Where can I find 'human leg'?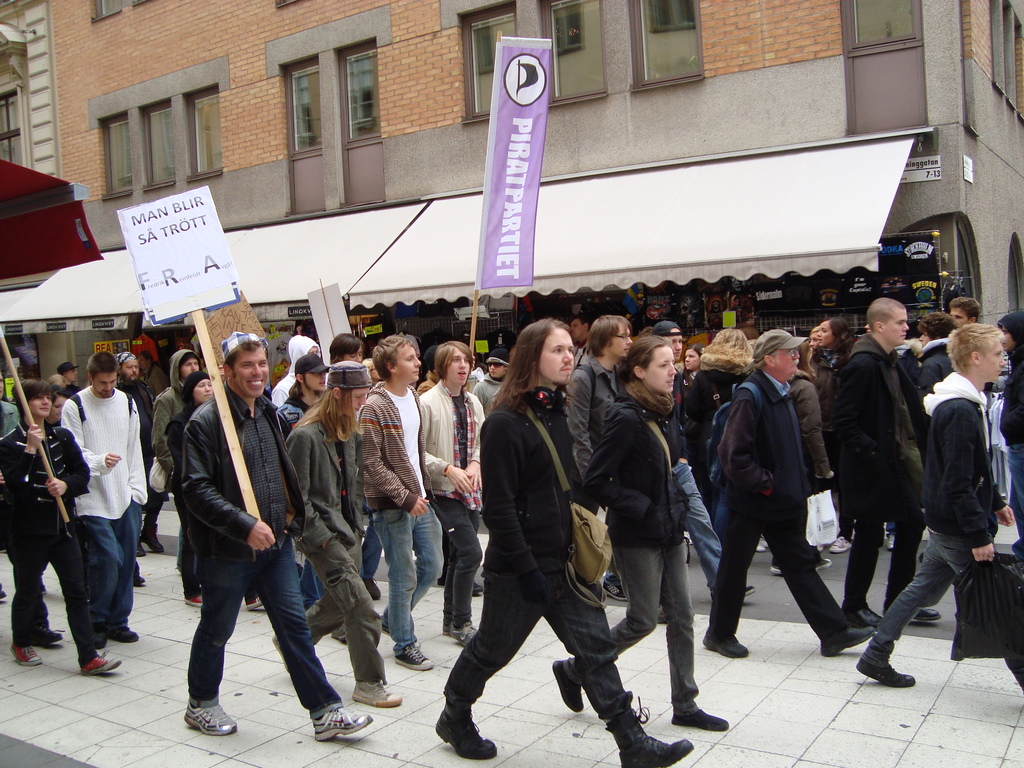
You can find it at BBox(663, 543, 728, 729).
